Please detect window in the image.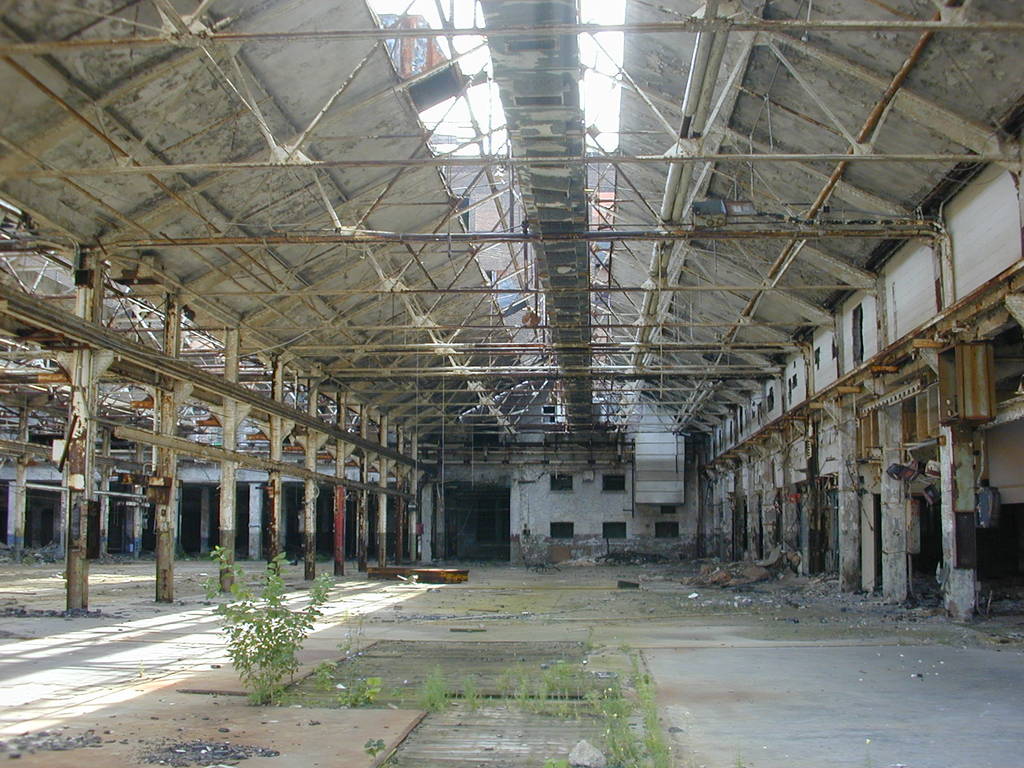
box=[550, 475, 578, 493].
